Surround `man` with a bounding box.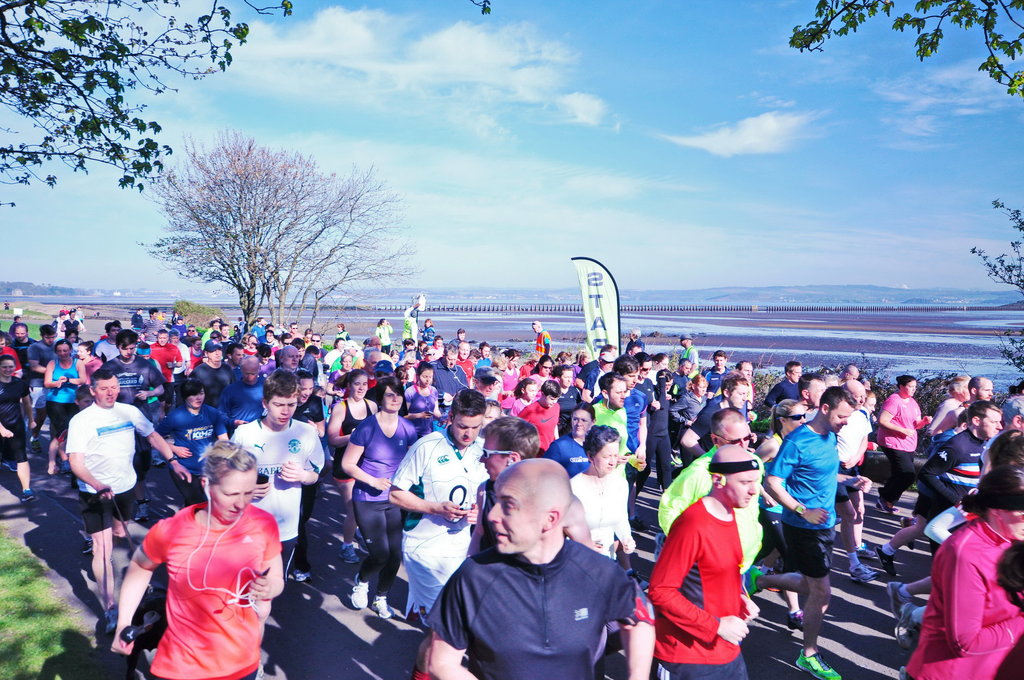
select_region(427, 343, 467, 415).
